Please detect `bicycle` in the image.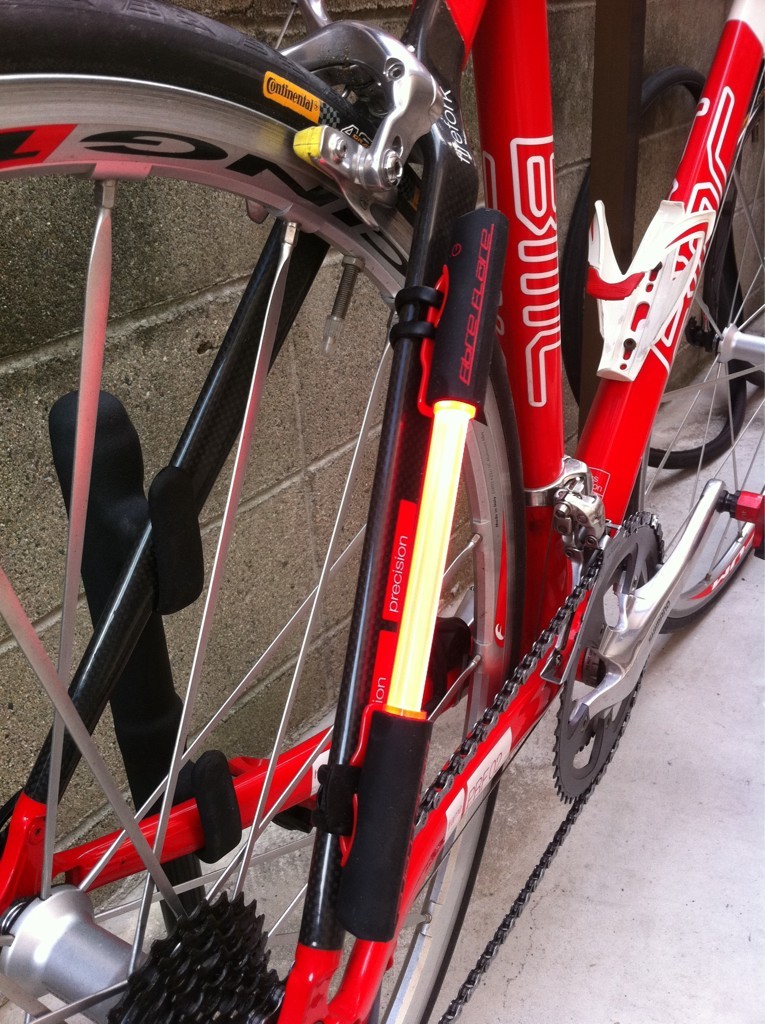
[left=25, top=0, right=762, bottom=982].
